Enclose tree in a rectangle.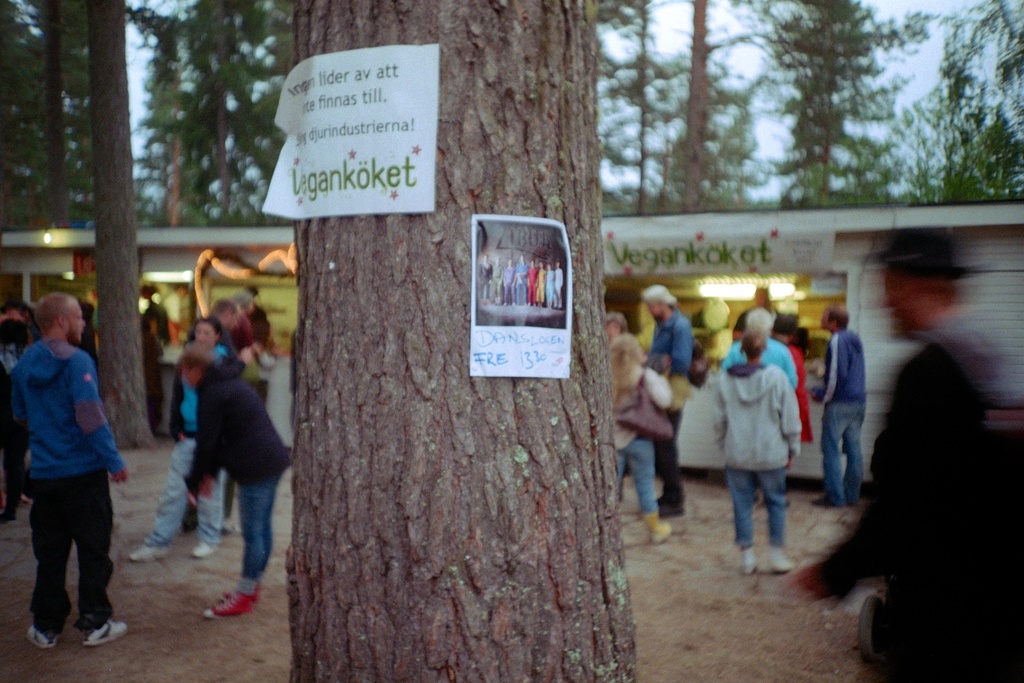
box(70, 0, 166, 448).
